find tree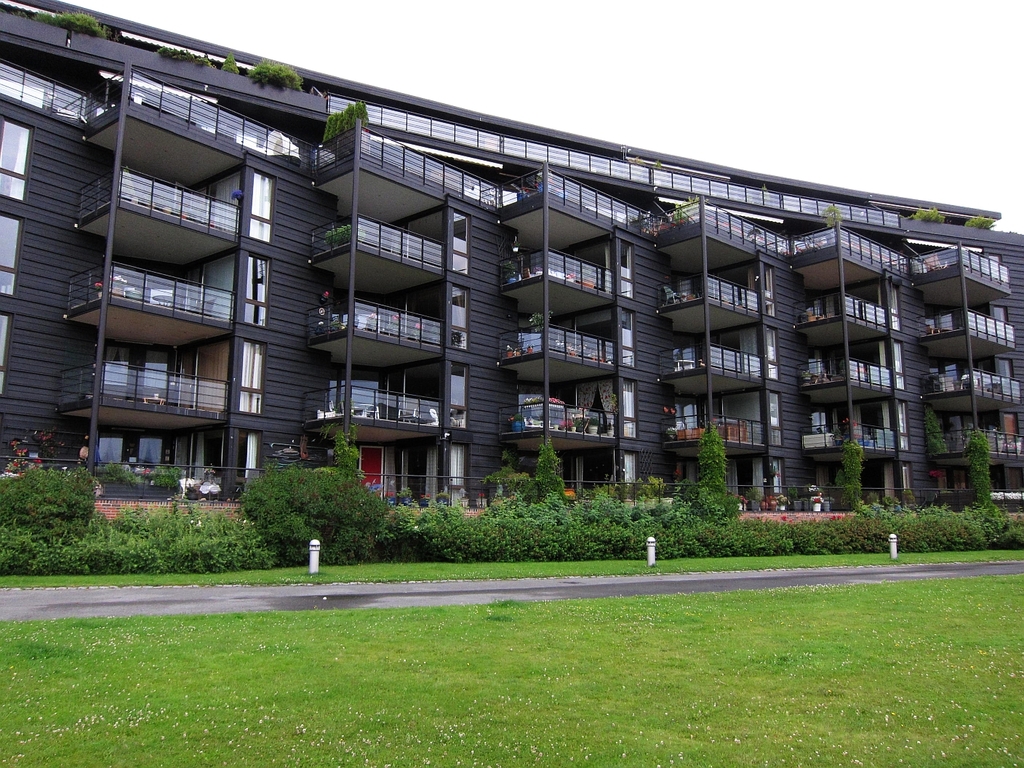
BBox(318, 421, 363, 480)
